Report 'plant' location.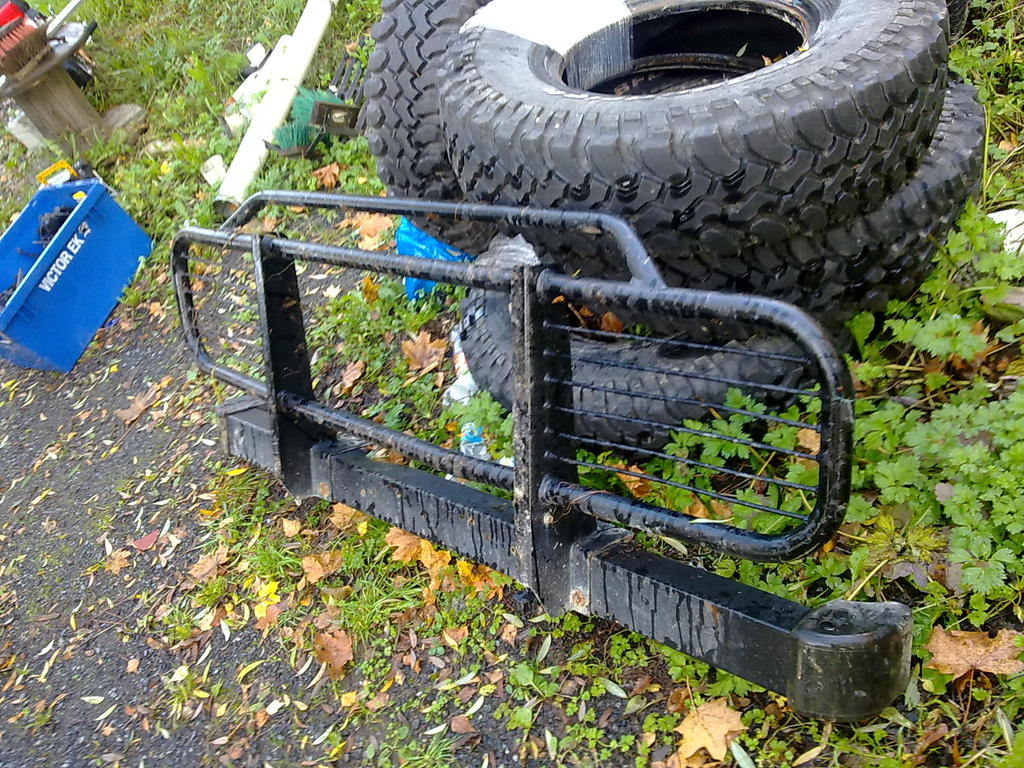
Report: <region>174, 119, 219, 172</region>.
